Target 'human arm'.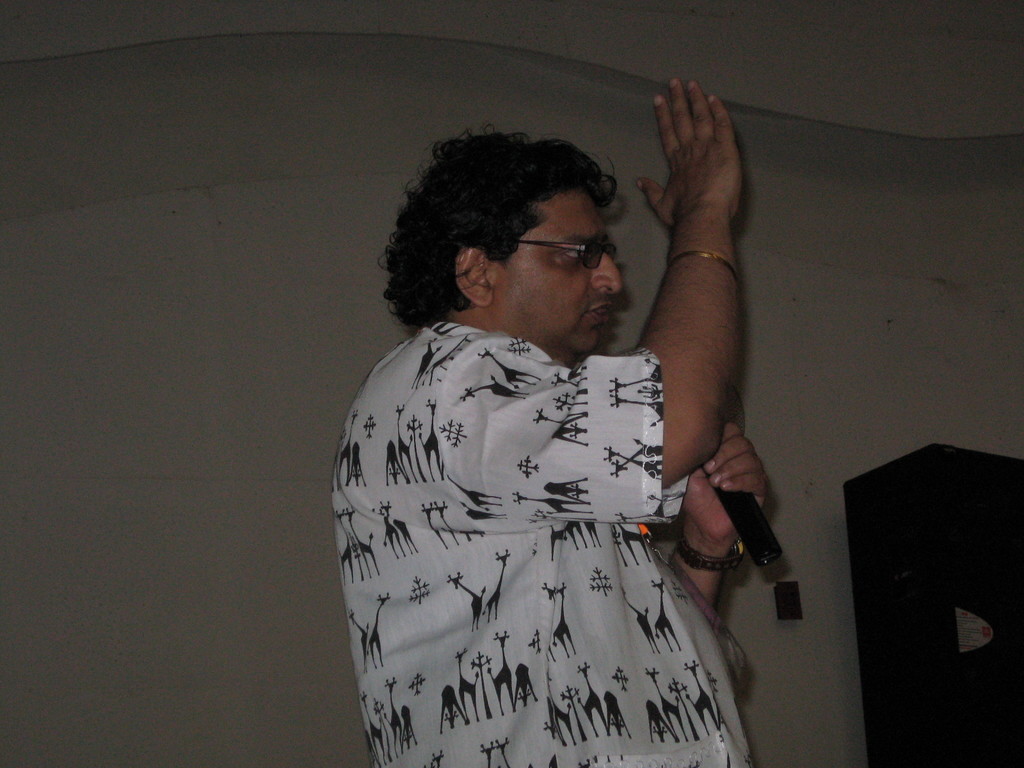
Target region: box(639, 51, 751, 572).
